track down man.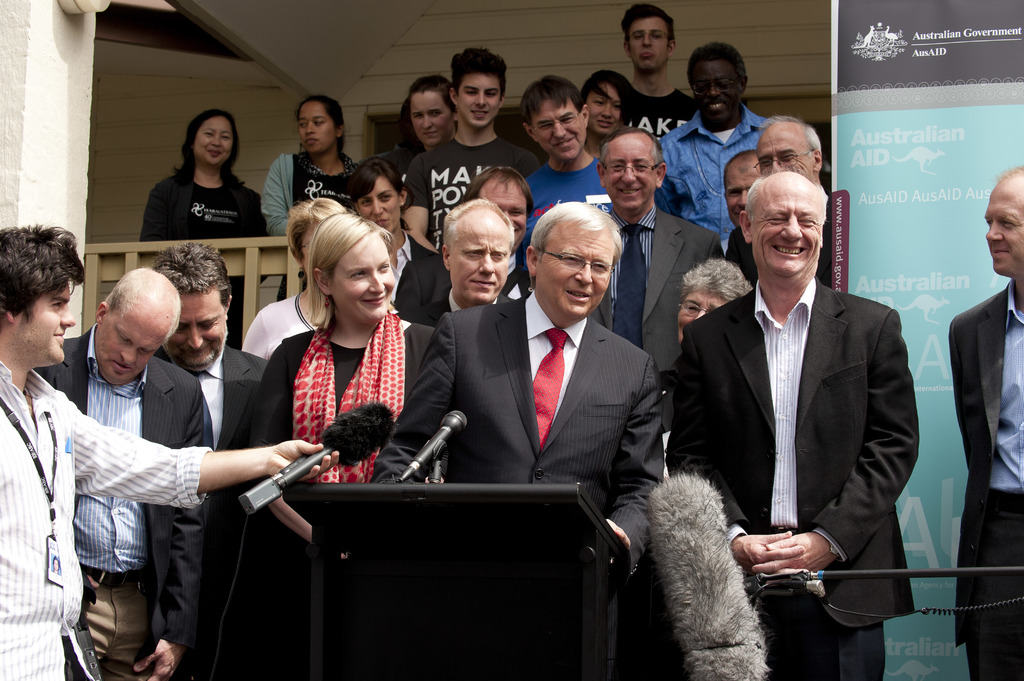
Tracked to 459 159 539 312.
